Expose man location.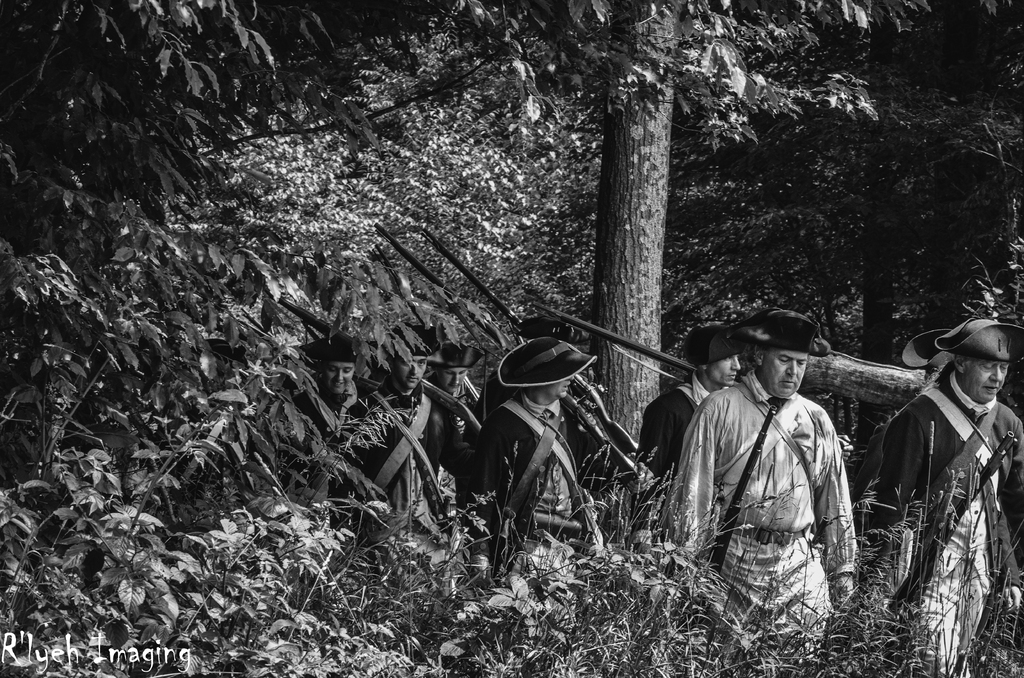
Exposed at [290,316,383,513].
